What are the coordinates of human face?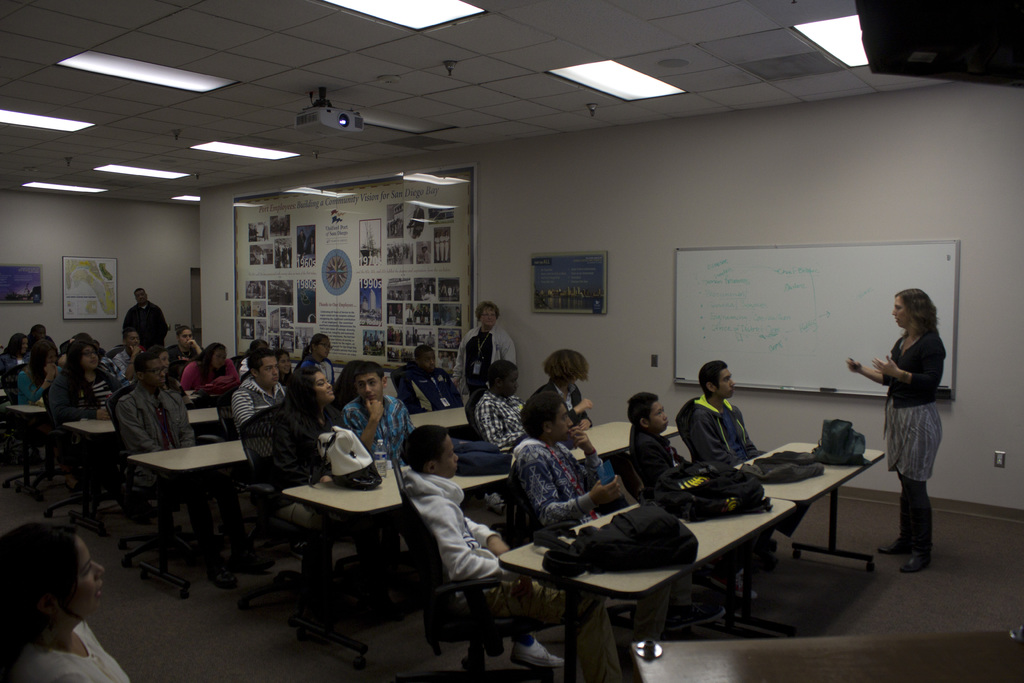
(181,330,192,344).
